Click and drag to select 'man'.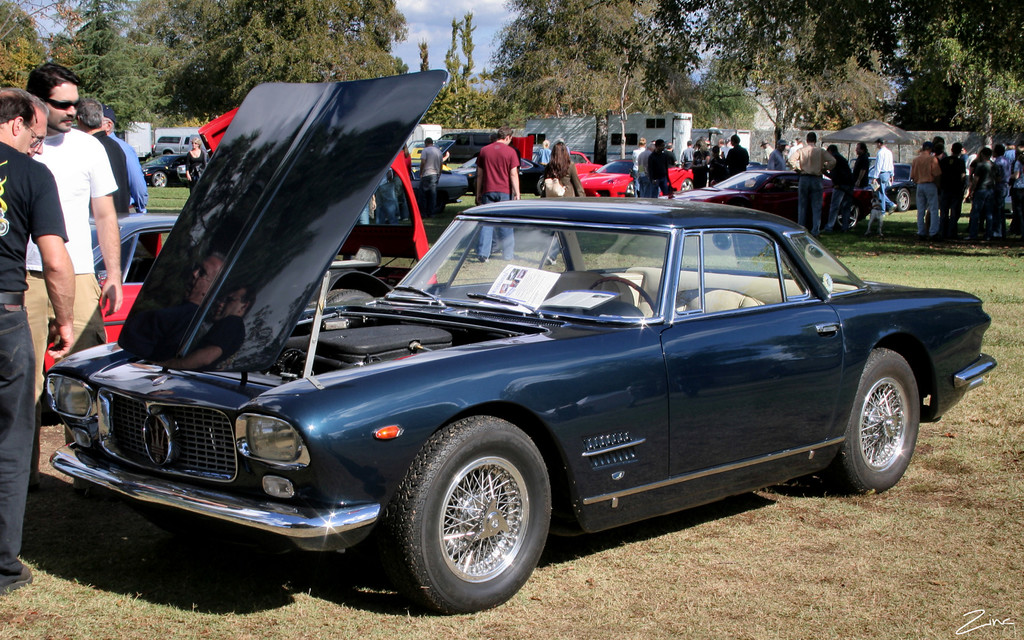
Selection: rect(16, 71, 129, 339).
